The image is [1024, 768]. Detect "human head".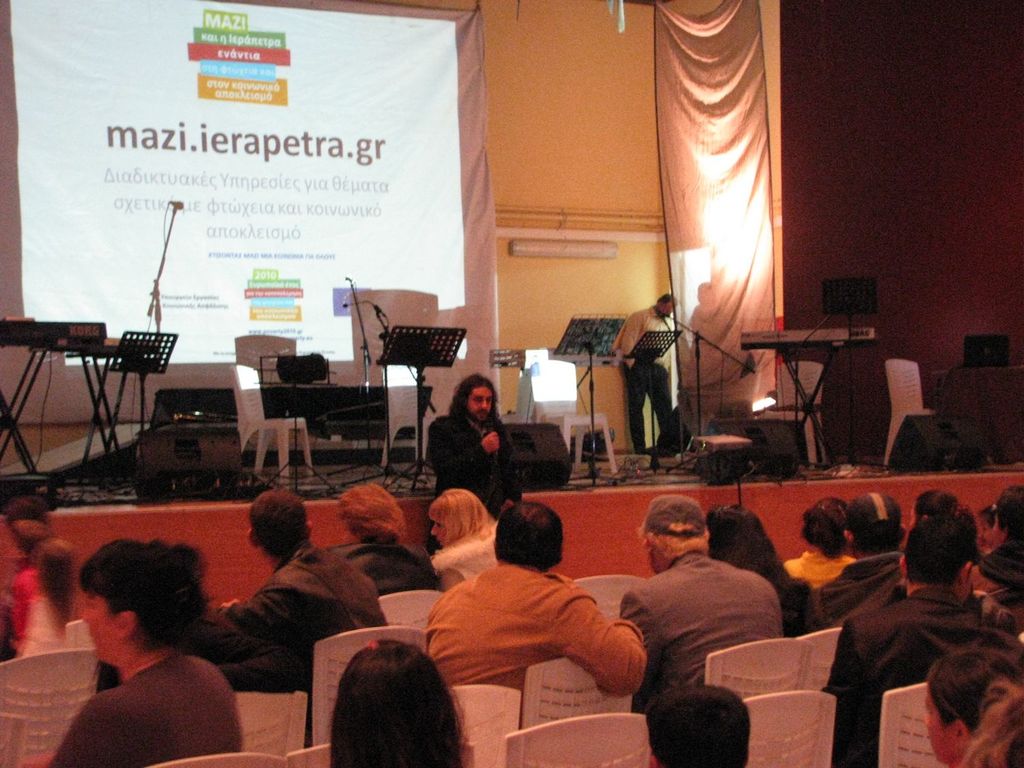
Detection: bbox=[982, 505, 997, 547].
